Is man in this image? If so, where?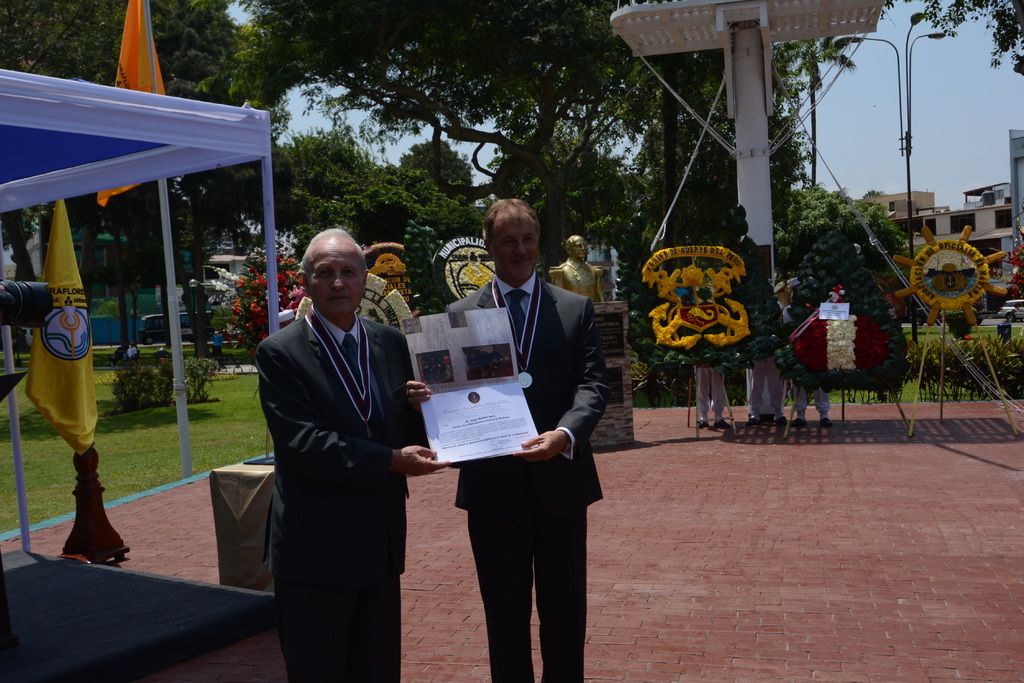
Yes, at <bbox>406, 198, 612, 682</bbox>.
